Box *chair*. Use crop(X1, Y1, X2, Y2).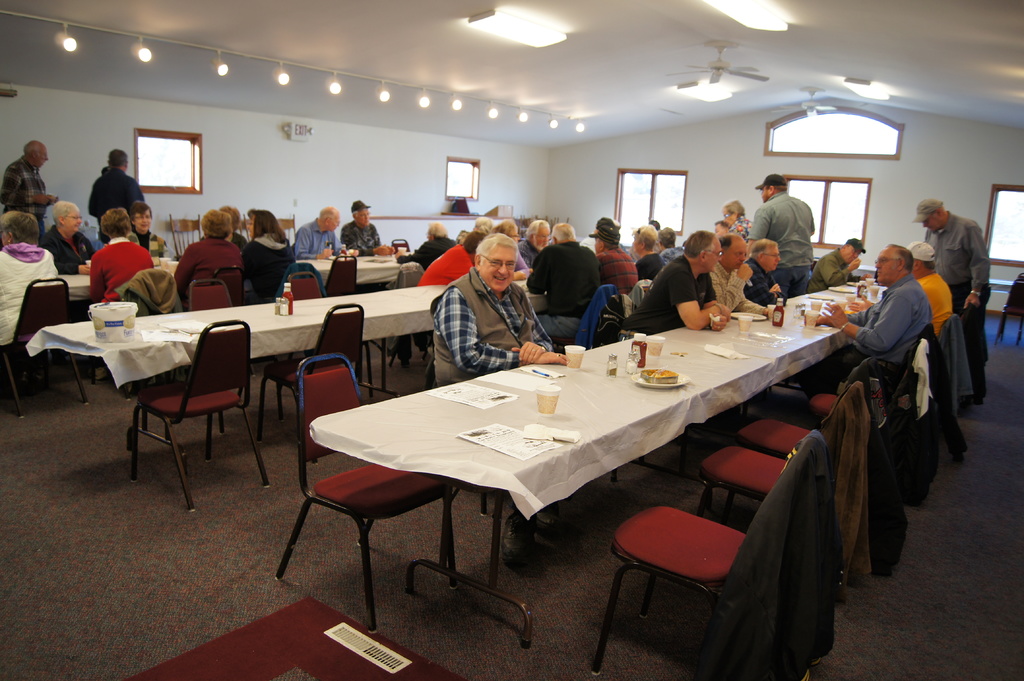
crop(993, 272, 1023, 345).
